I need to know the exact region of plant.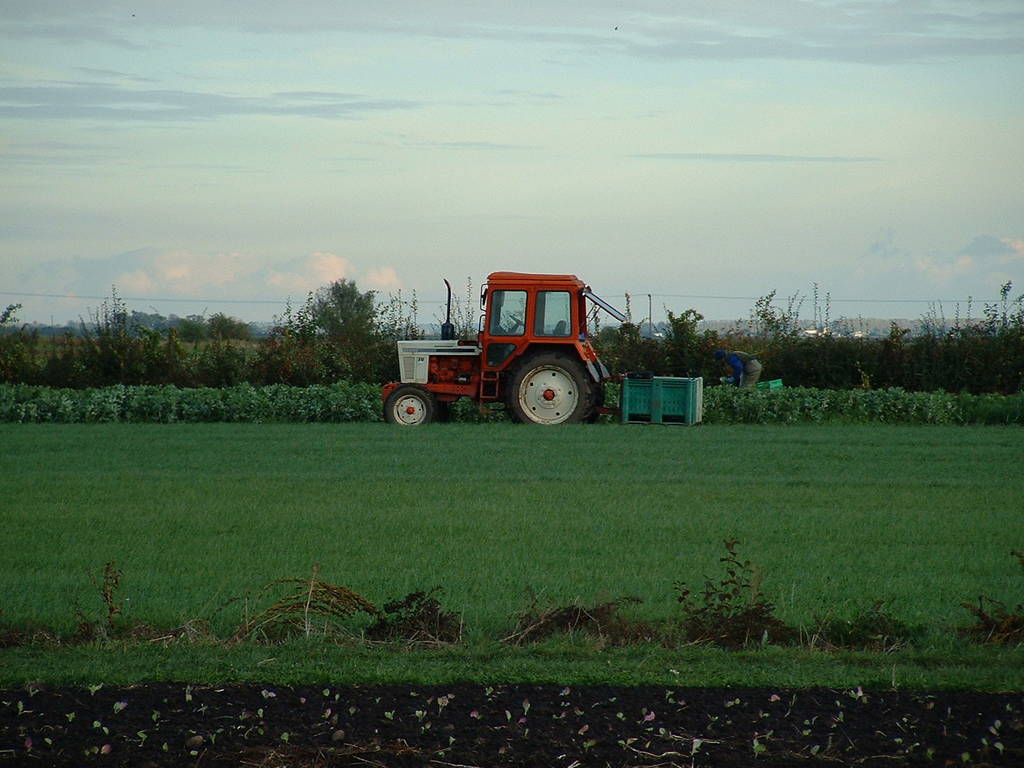
Region: 436, 750, 445, 758.
